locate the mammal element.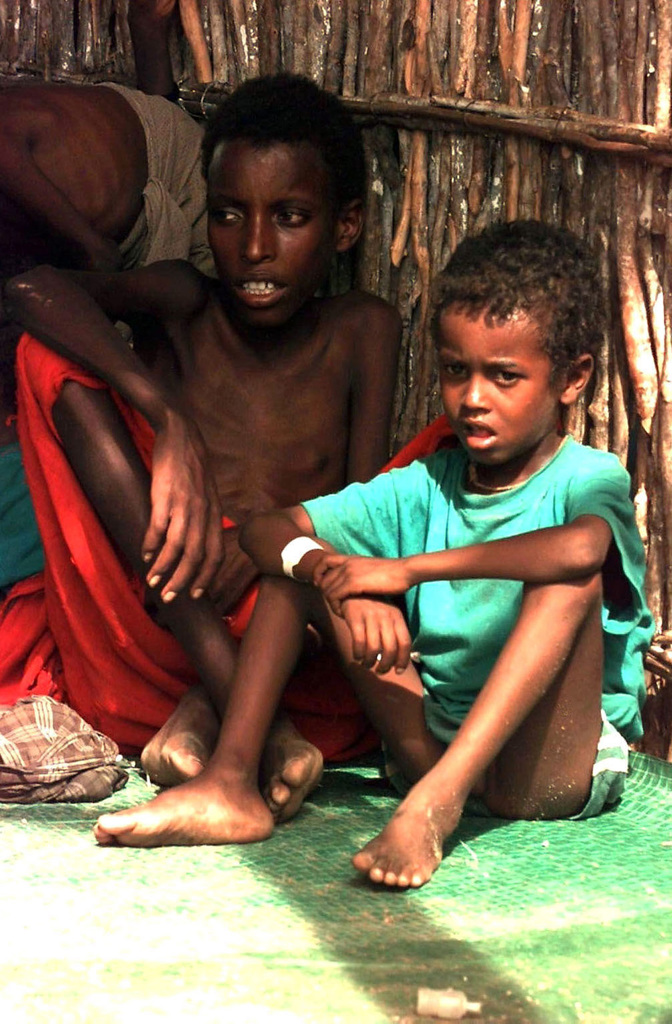
Element bbox: 263, 230, 560, 919.
